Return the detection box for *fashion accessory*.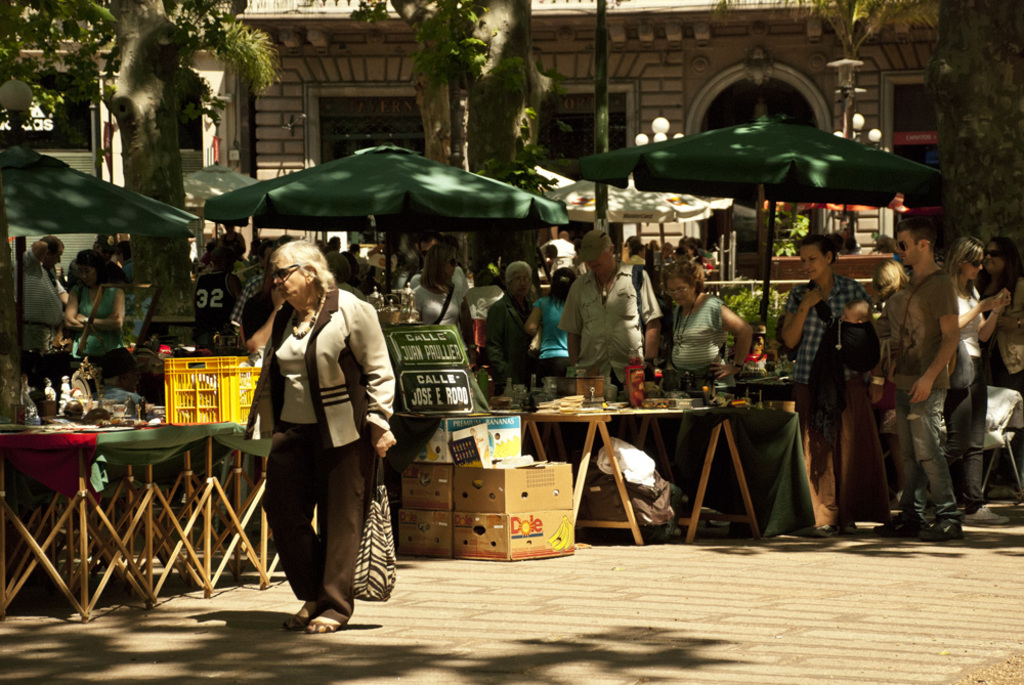
283/293/329/341.
